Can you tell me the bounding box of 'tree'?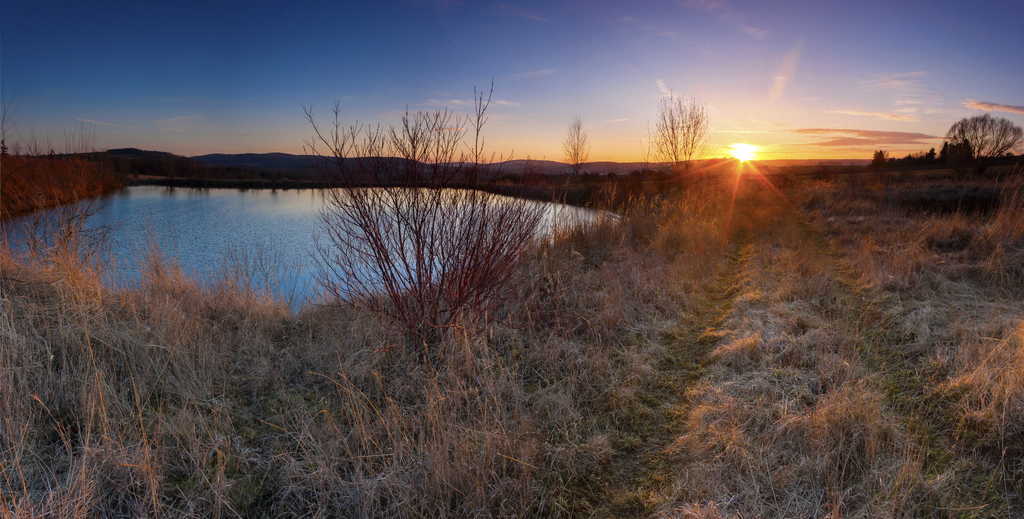
pyautogui.locateOnScreen(937, 135, 976, 168).
